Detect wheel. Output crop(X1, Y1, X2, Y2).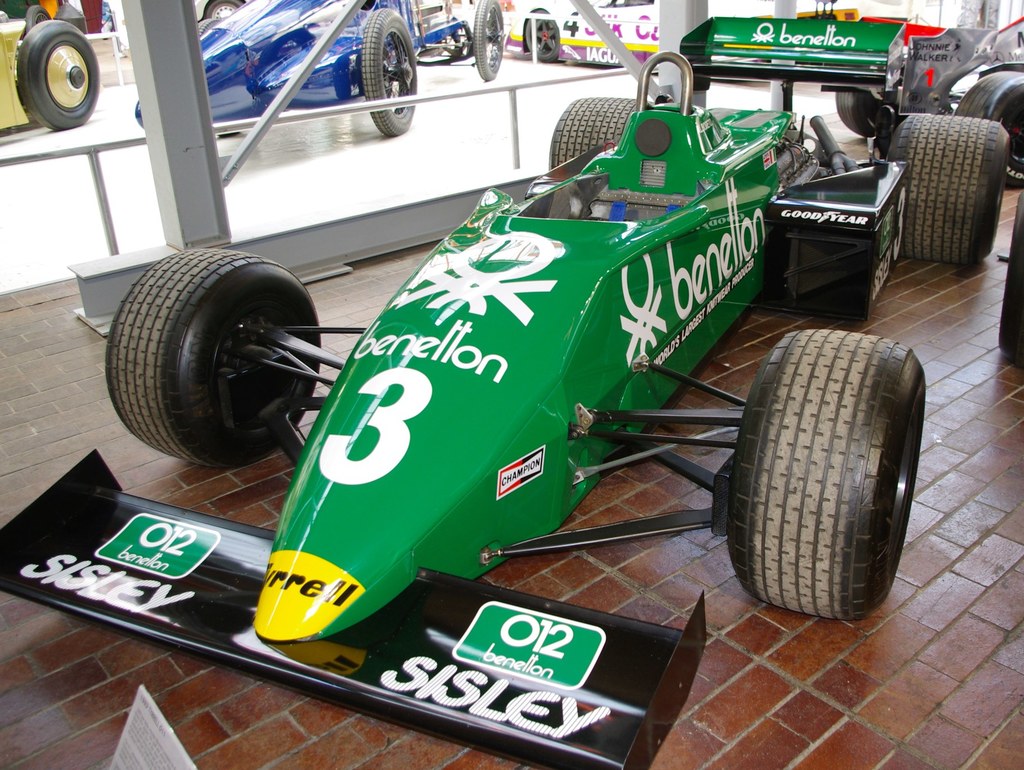
crop(106, 245, 323, 467).
